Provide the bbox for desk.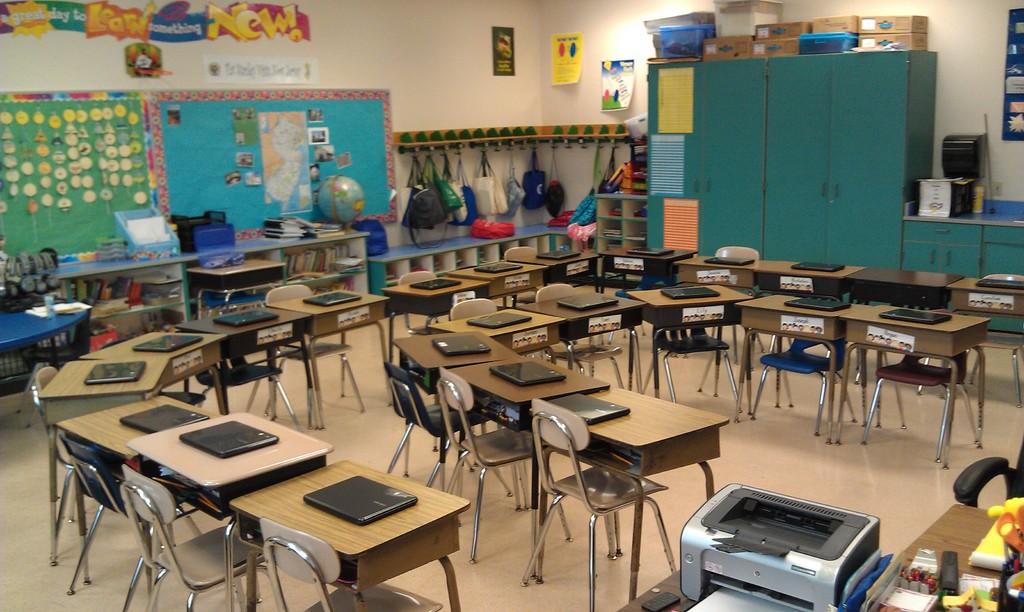
select_region(624, 278, 753, 403).
